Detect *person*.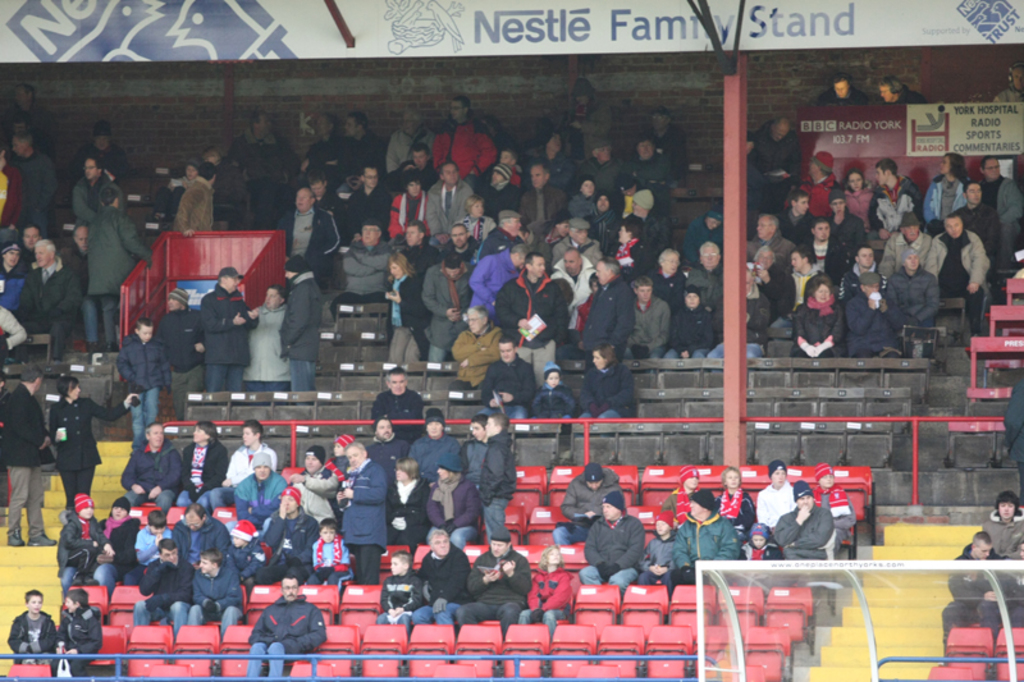
Detected at detection(221, 461, 287, 531).
